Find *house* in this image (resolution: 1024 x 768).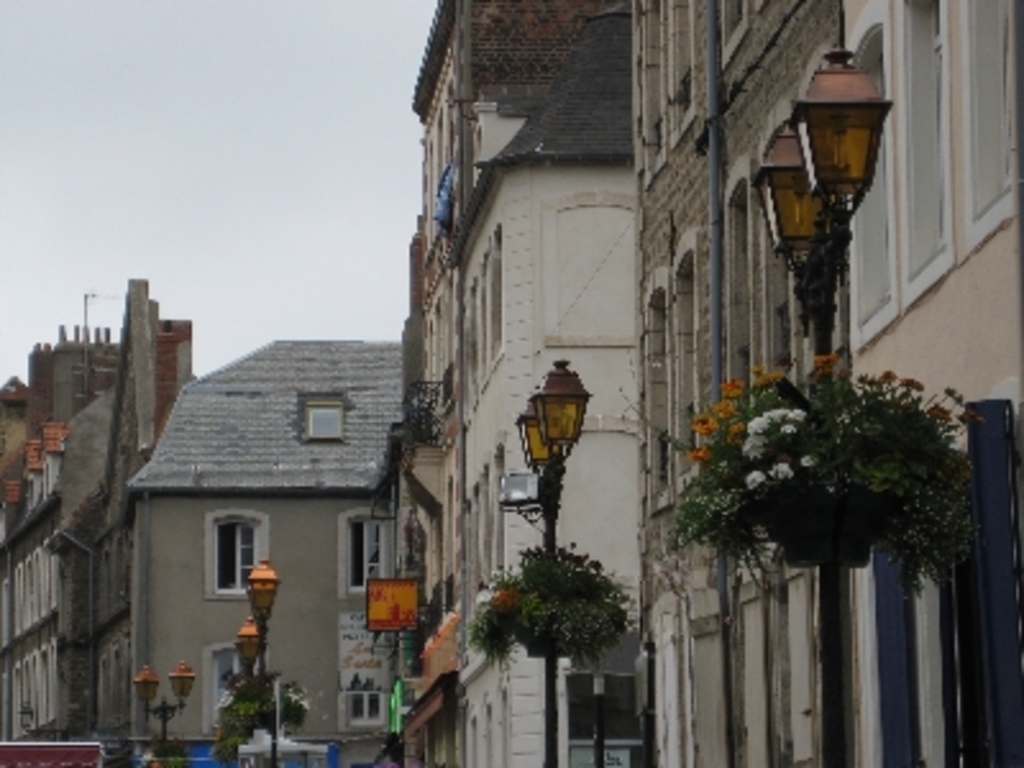
(left=0, top=315, right=202, bottom=760).
